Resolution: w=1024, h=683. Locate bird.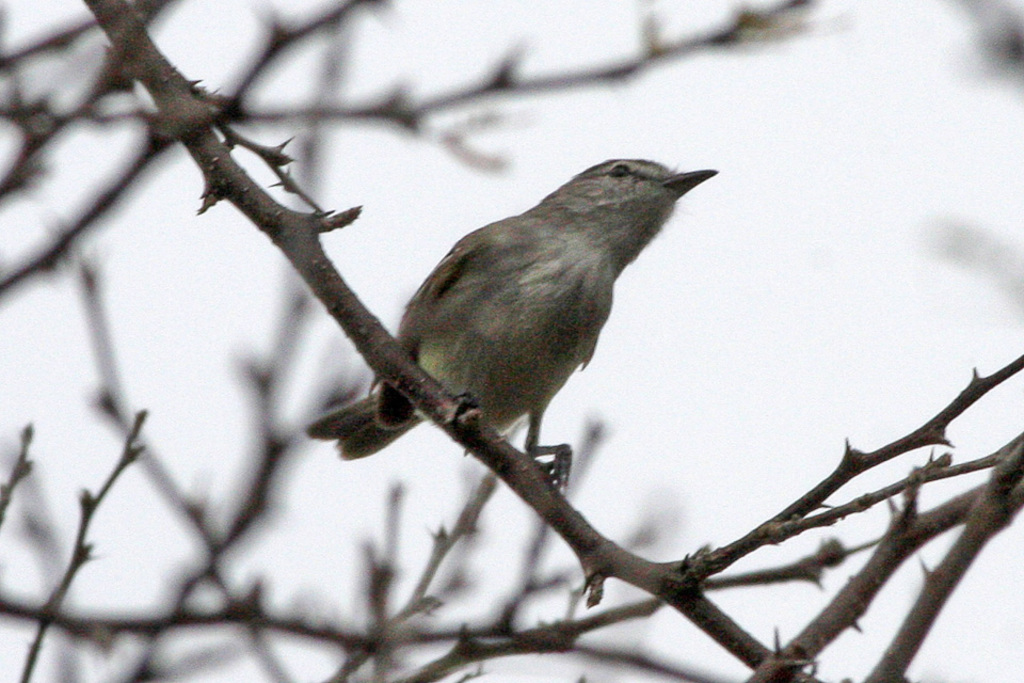
308/171/722/493.
